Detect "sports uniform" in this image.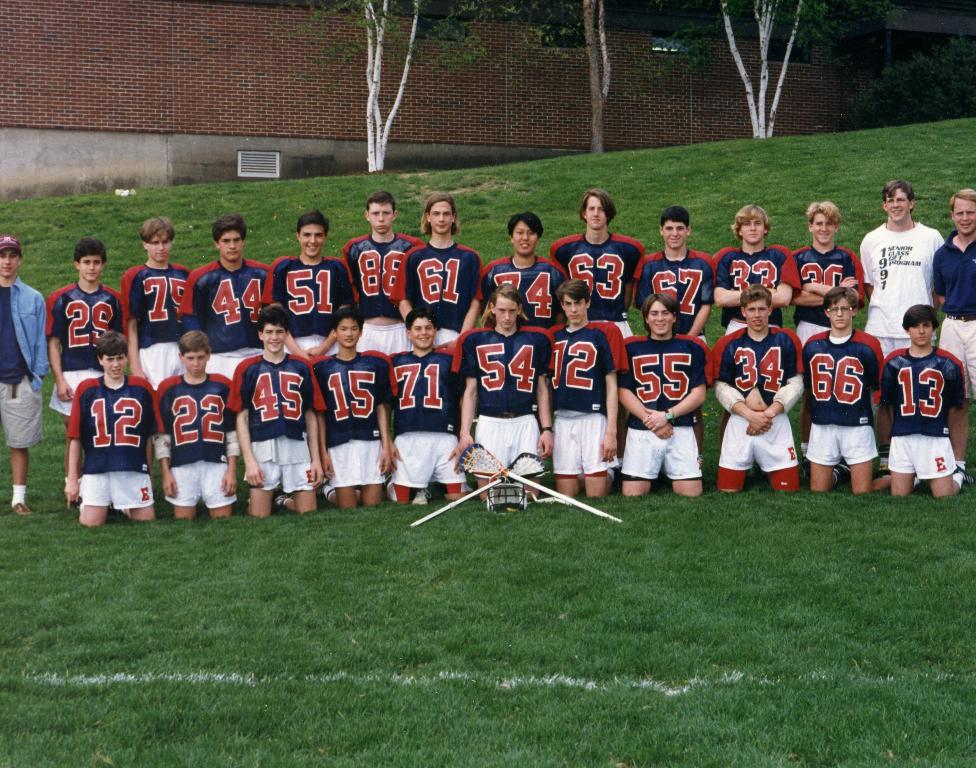
Detection: <box>313,346,396,493</box>.
